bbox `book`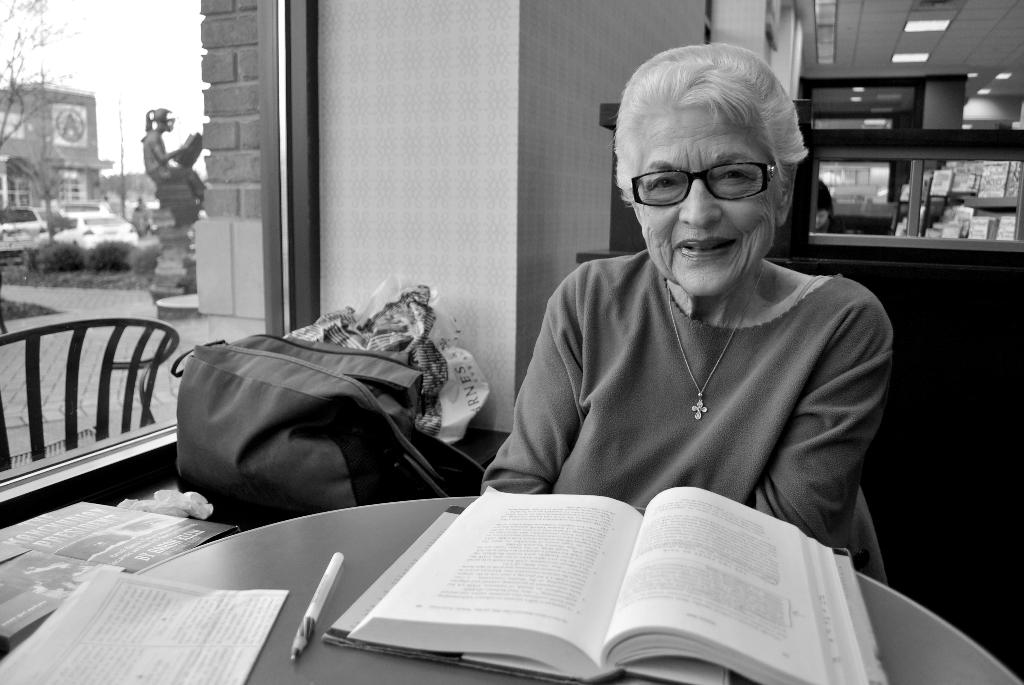
<box>321,478,886,684</box>
